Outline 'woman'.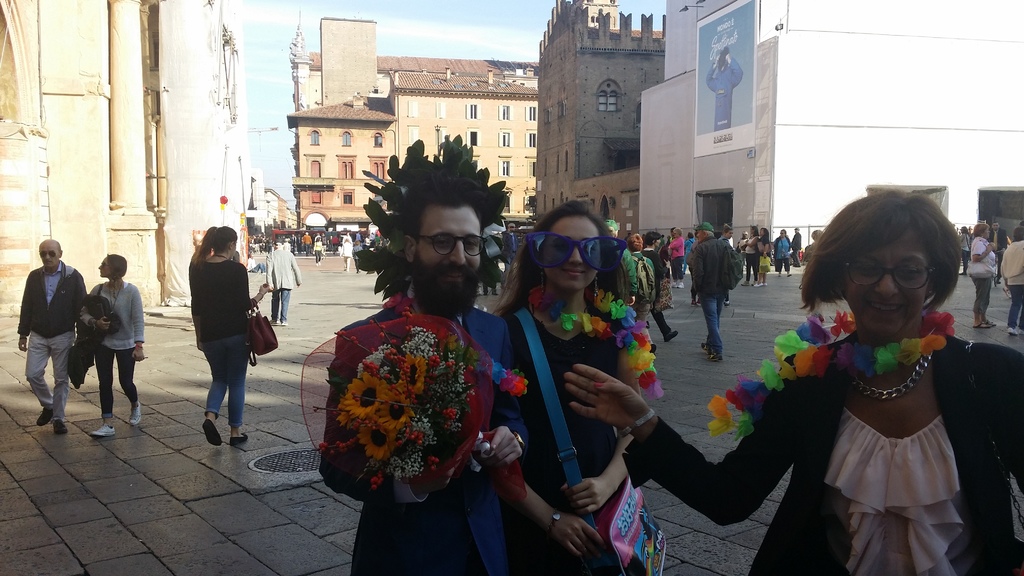
Outline: 744,228,764,288.
